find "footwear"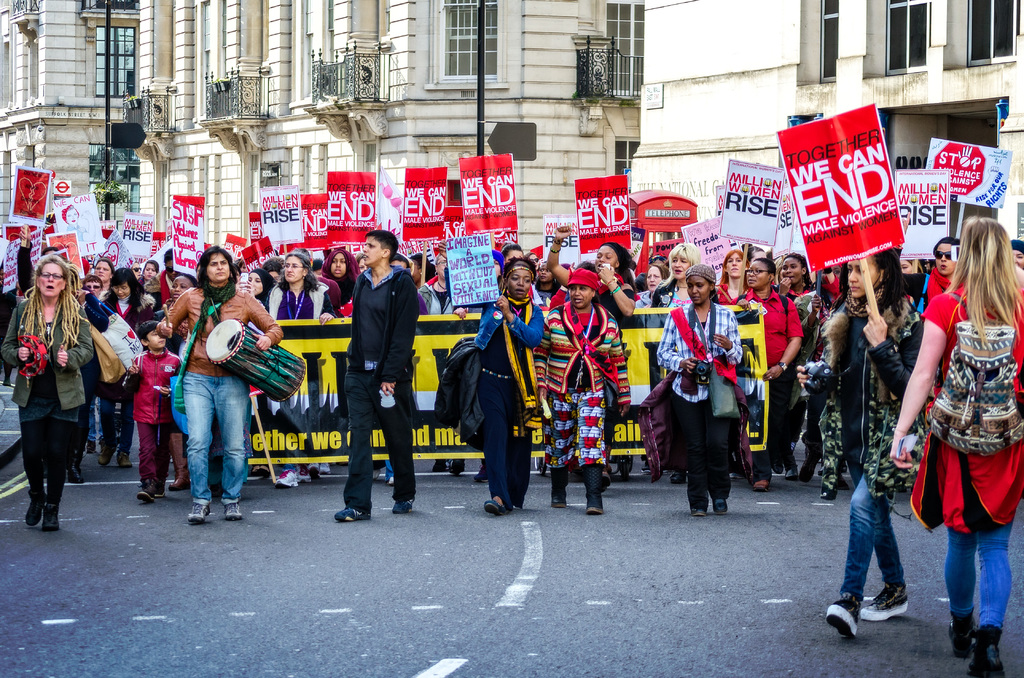
786/467/798/481
